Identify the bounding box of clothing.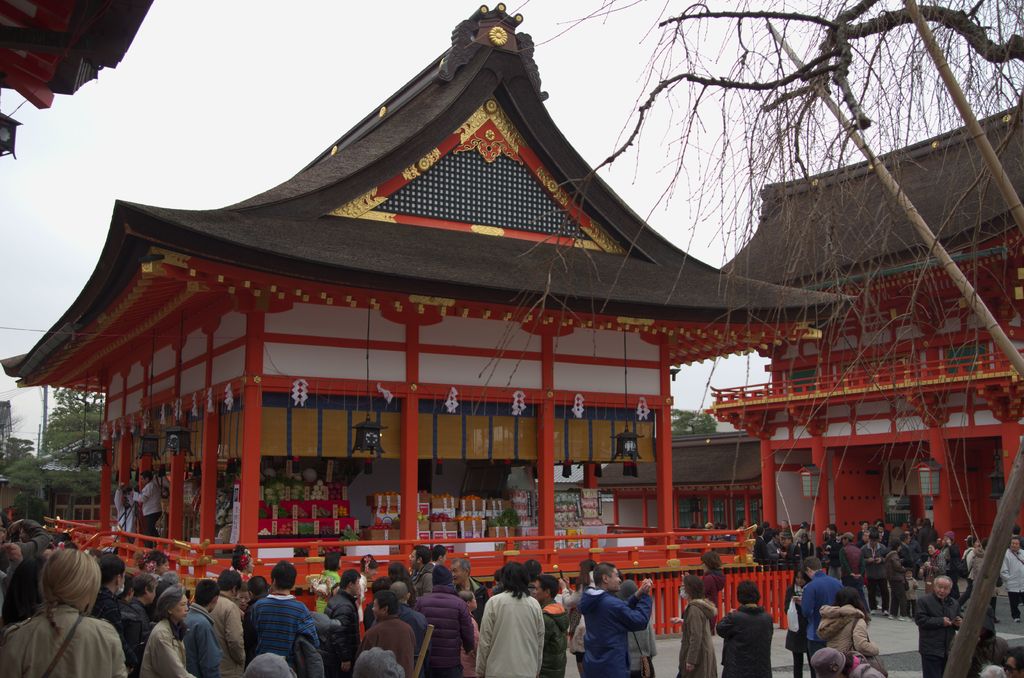
(left=790, top=571, right=837, bottom=672).
